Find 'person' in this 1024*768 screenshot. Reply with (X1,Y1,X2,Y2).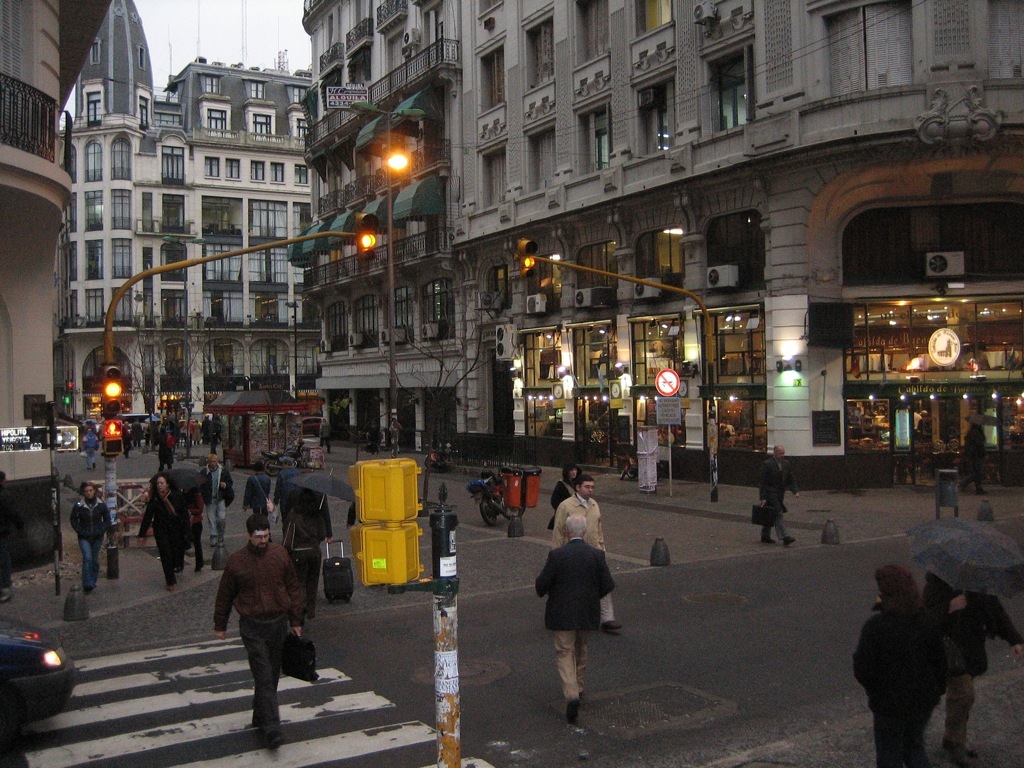
(555,463,585,509).
